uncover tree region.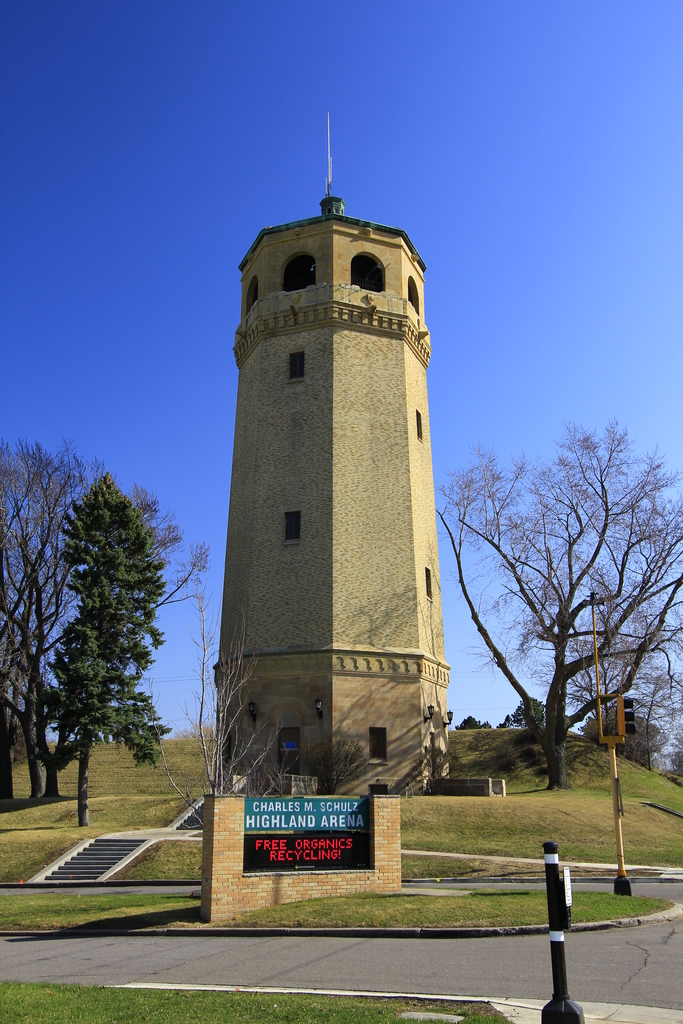
Uncovered: bbox=[454, 694, 555, 732].
